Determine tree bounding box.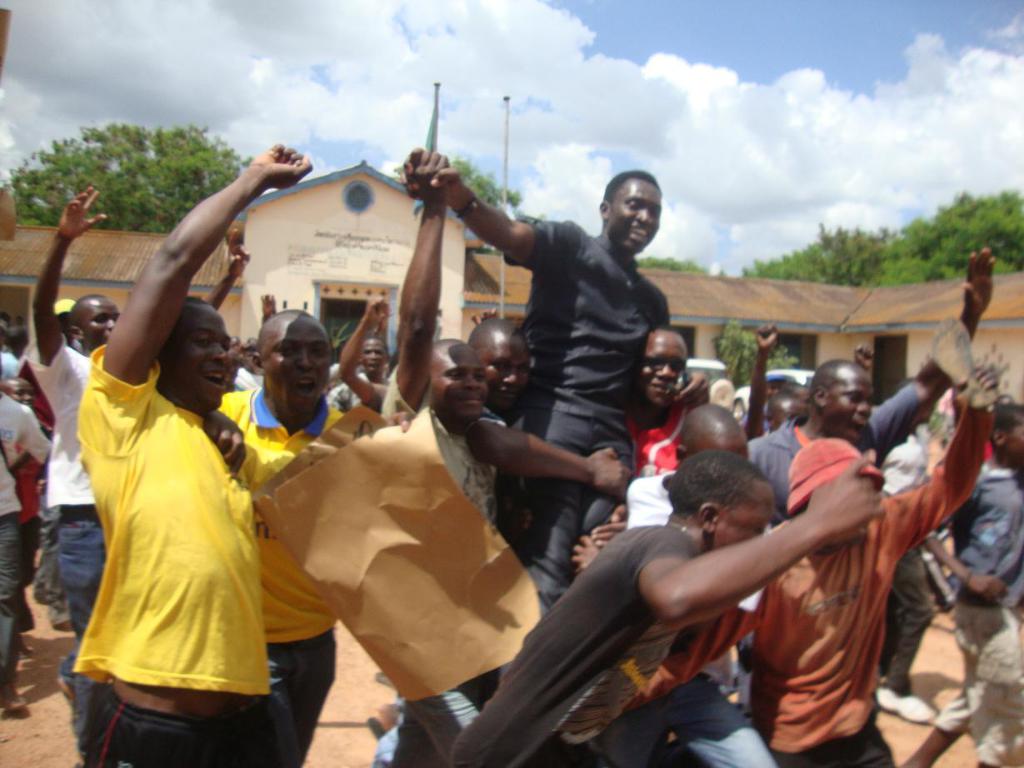
Determined: (left=722, top=179, right=1023, bottom=277).
